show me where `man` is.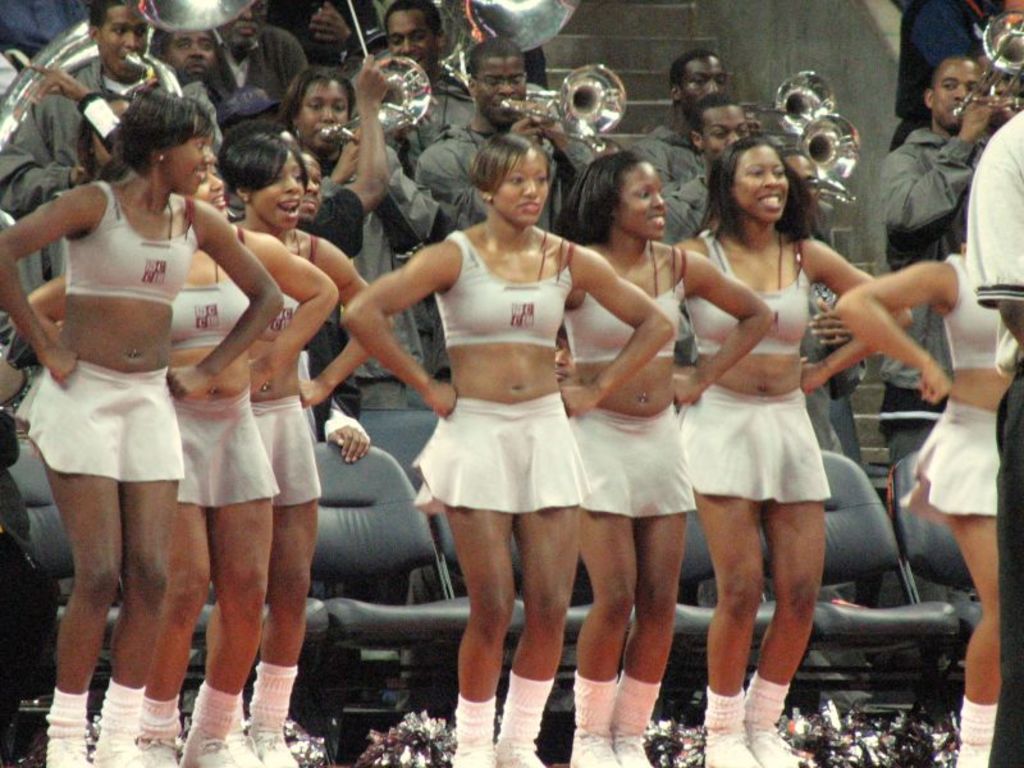
`man` is at <region>780, 152, 869, 458</region>.
